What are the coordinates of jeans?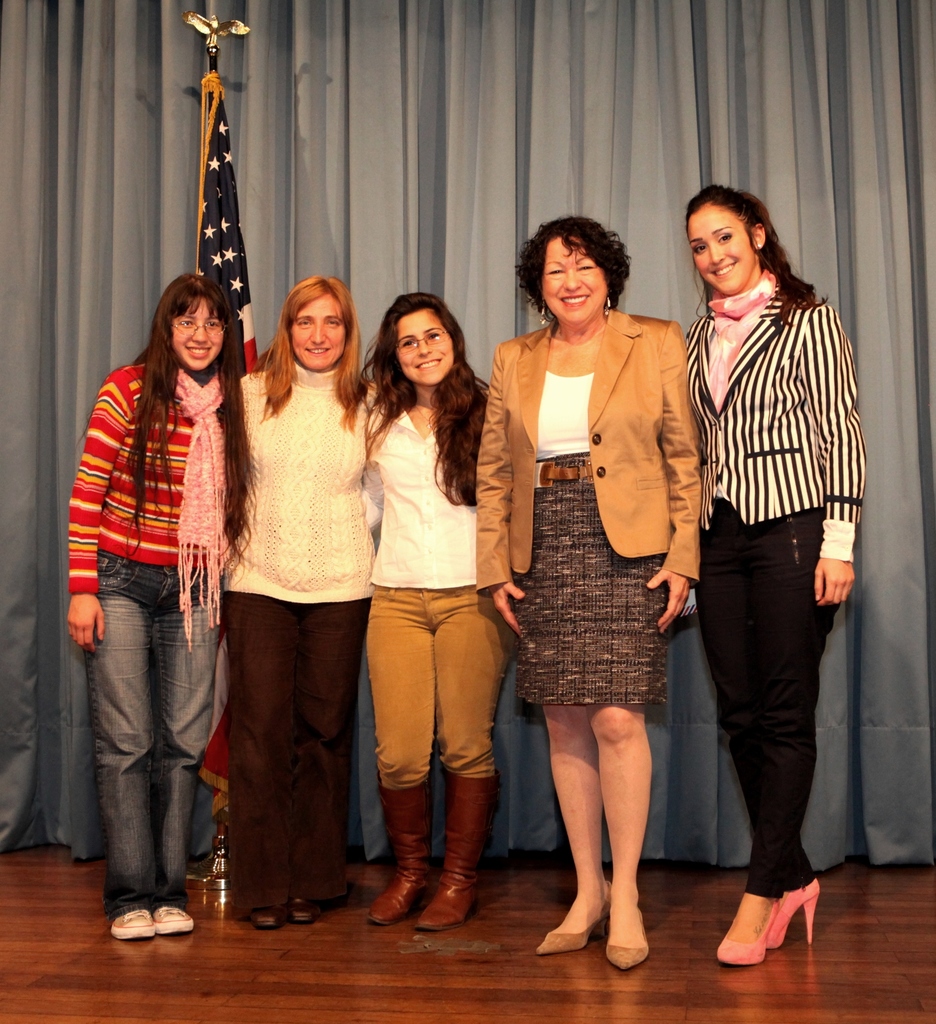
(left=373, top=587, right=522, bottom=776).
